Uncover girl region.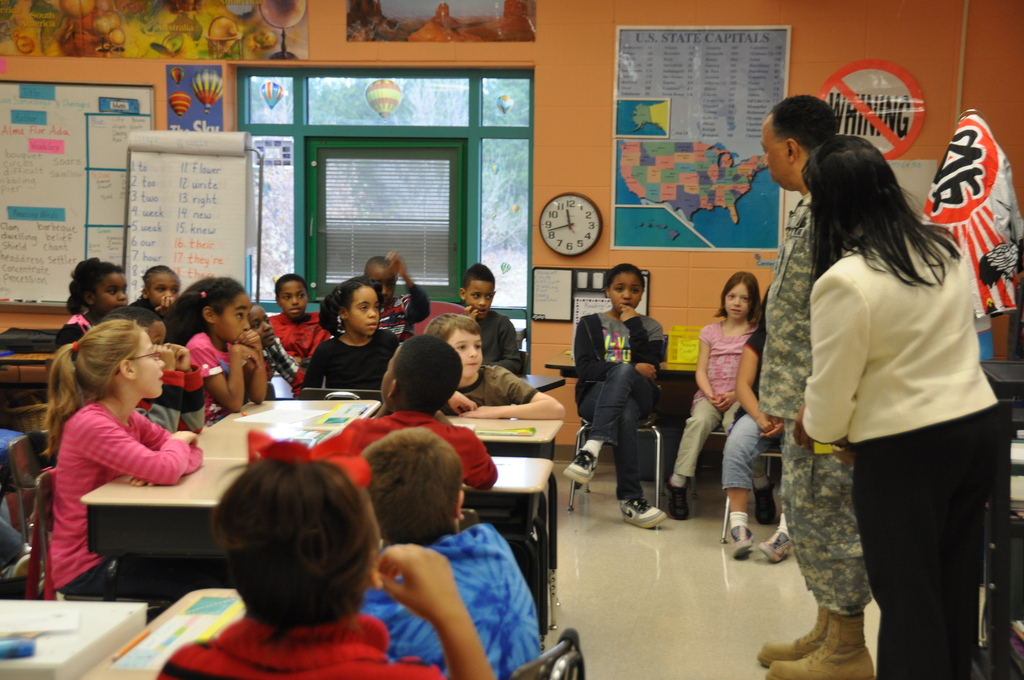
Uncovered: rect(668, 267, 779, 521).
